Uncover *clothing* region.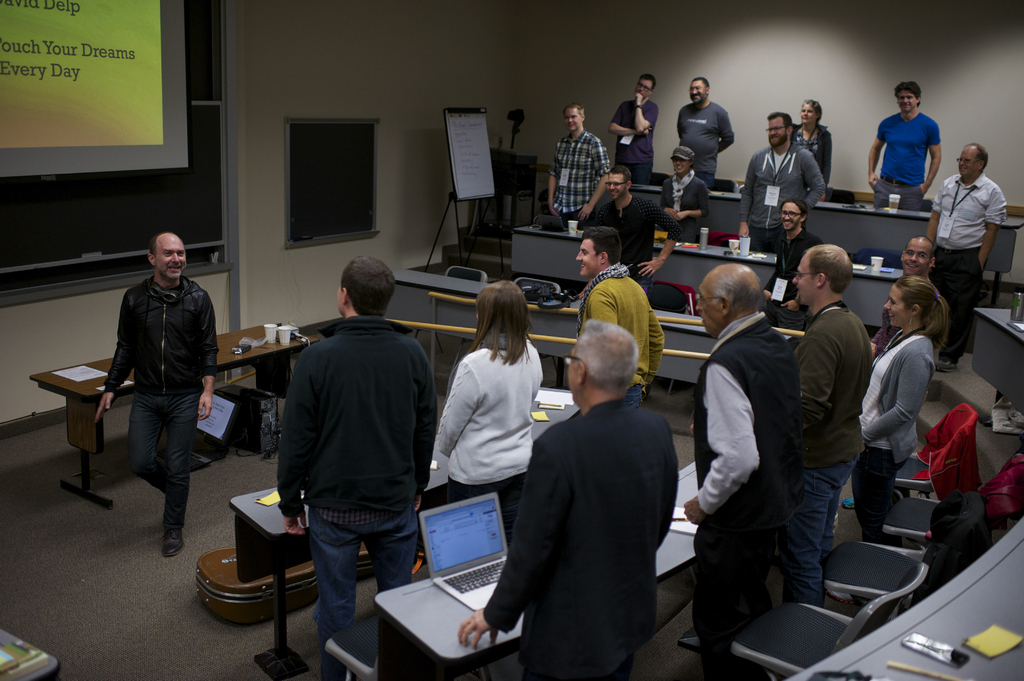
Uncovered: 770, 229, 826, 293.
